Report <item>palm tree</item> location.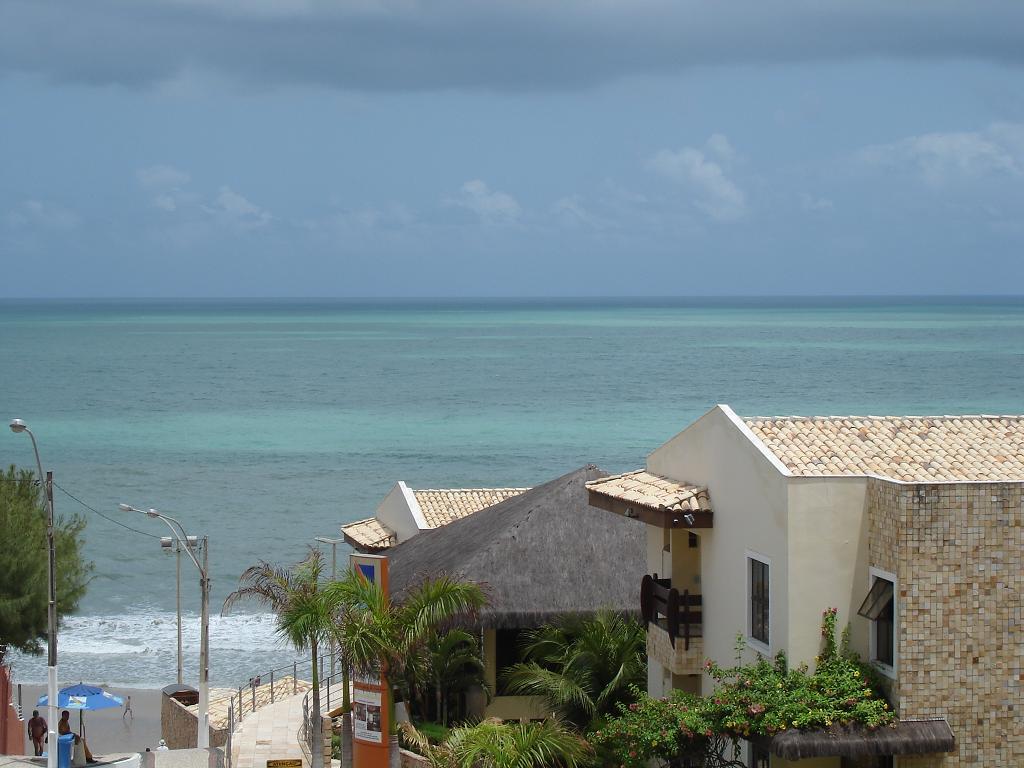
Report: locate(2, 474, 80, 668).
